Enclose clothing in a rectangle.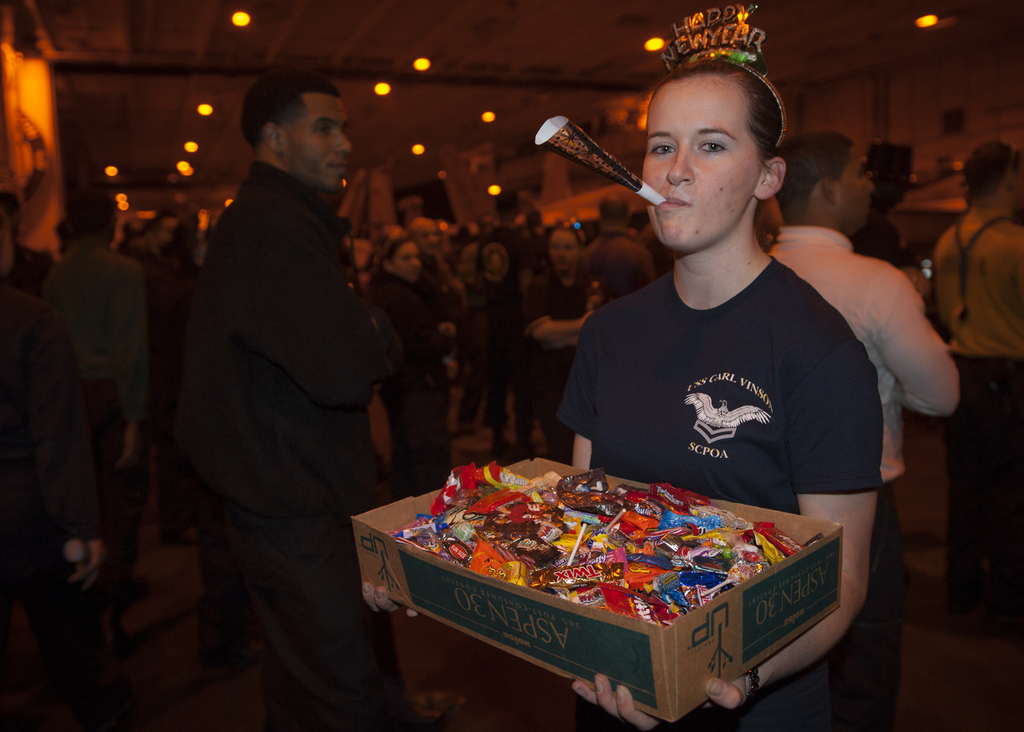
<region>768, 227, 967, 731</region>.
